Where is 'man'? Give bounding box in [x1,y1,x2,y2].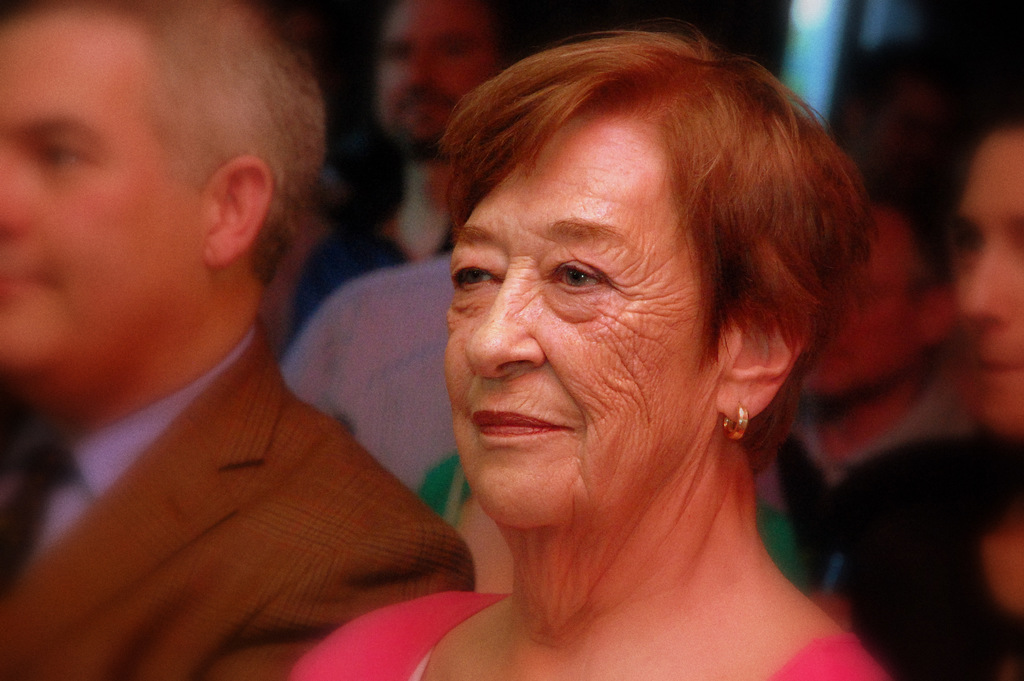
[0,0,477,680].
